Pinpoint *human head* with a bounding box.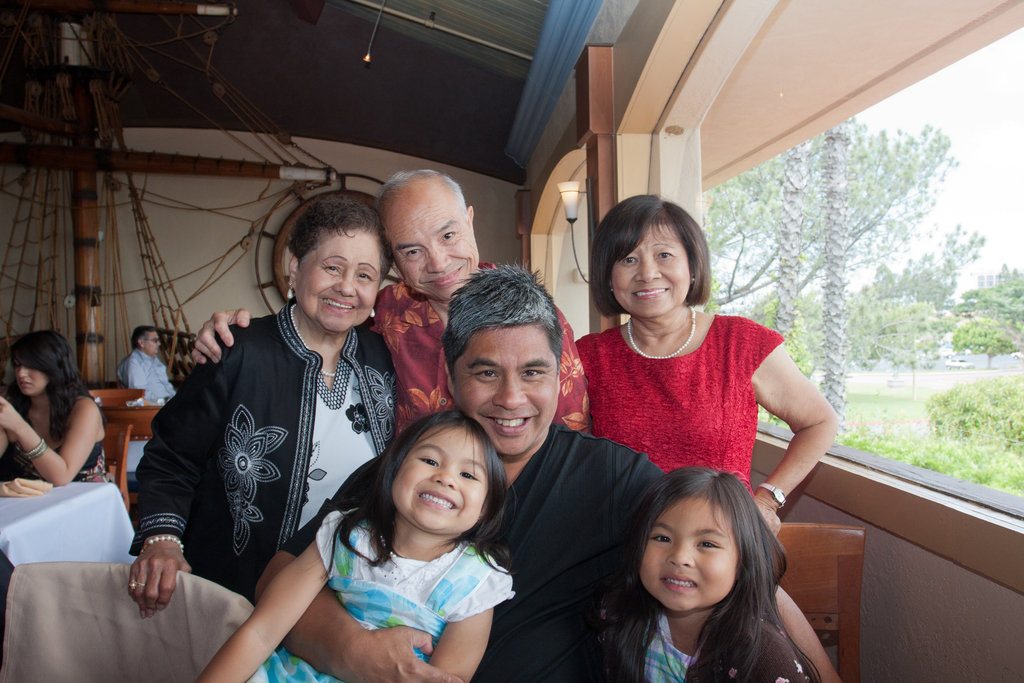
left=621, top=463, right=790, bottom=614.
